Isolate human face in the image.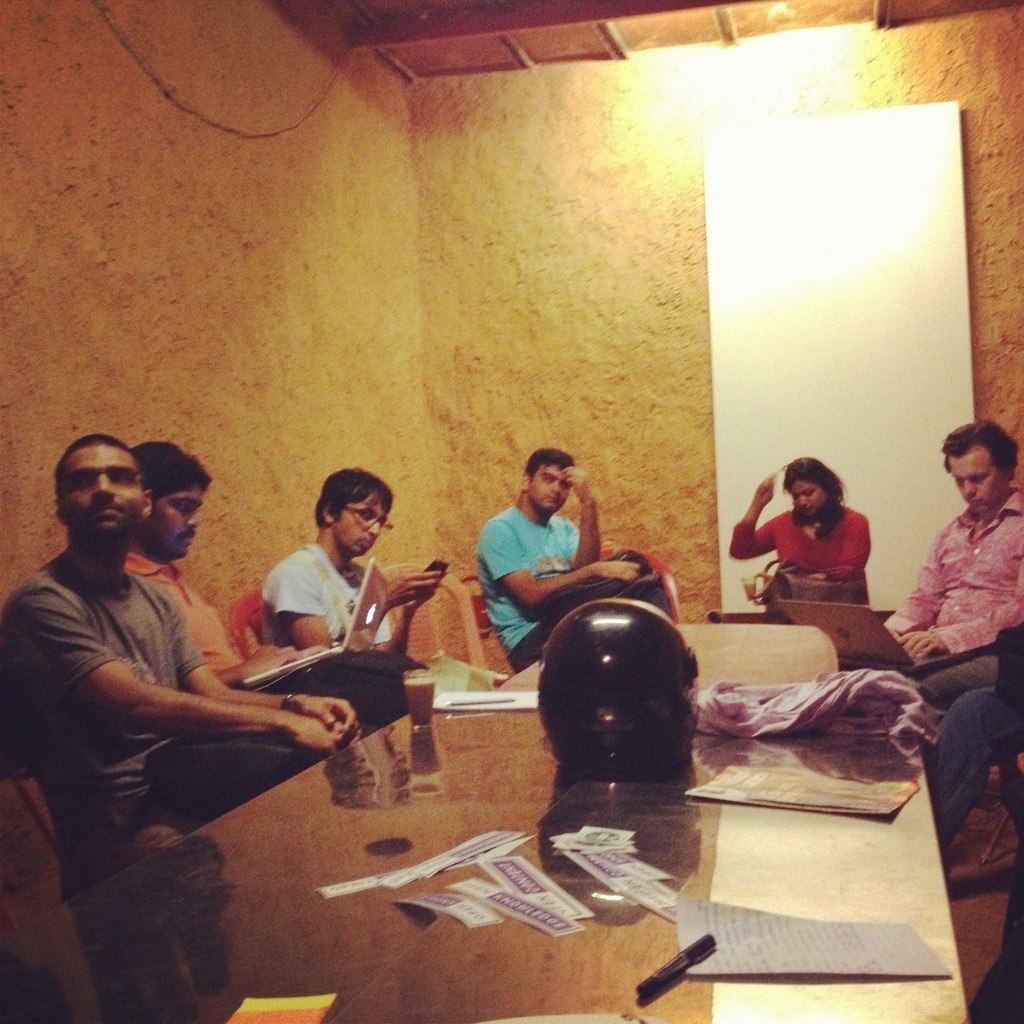
Isolated region: region(531, 465, 573, 512).
